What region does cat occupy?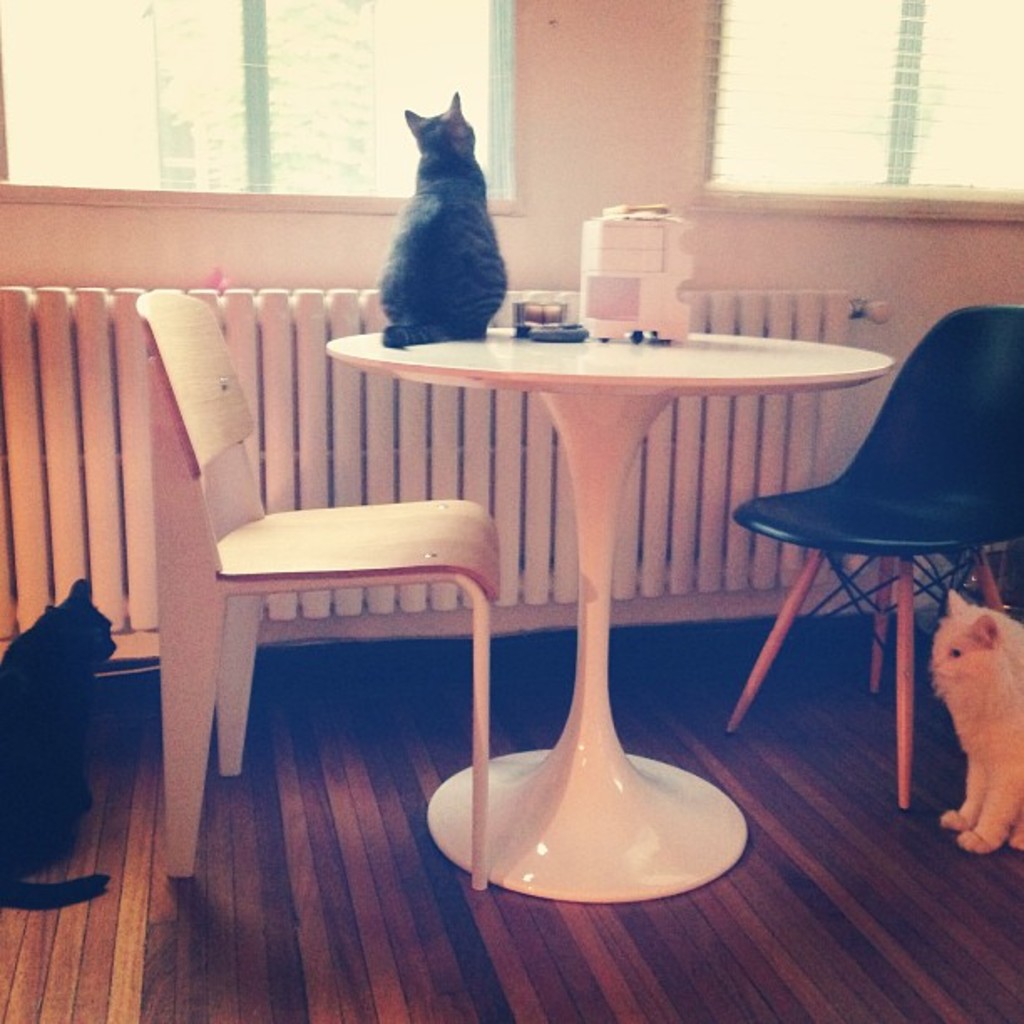
361, 87, 515, 348.
